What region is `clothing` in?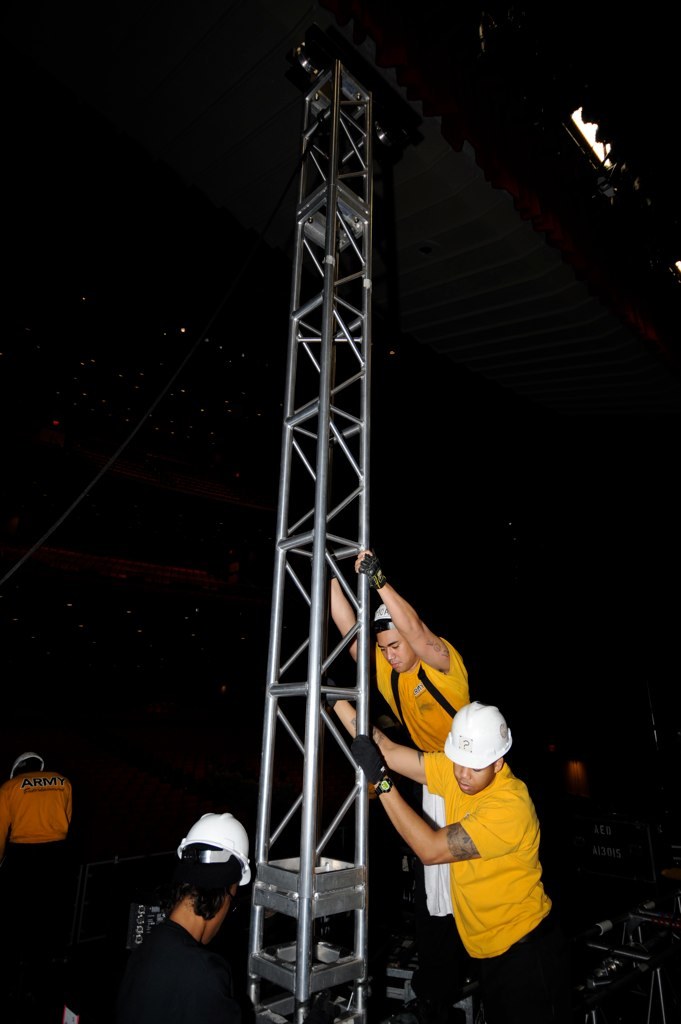
select_region(86, 923, 262, 1023).
